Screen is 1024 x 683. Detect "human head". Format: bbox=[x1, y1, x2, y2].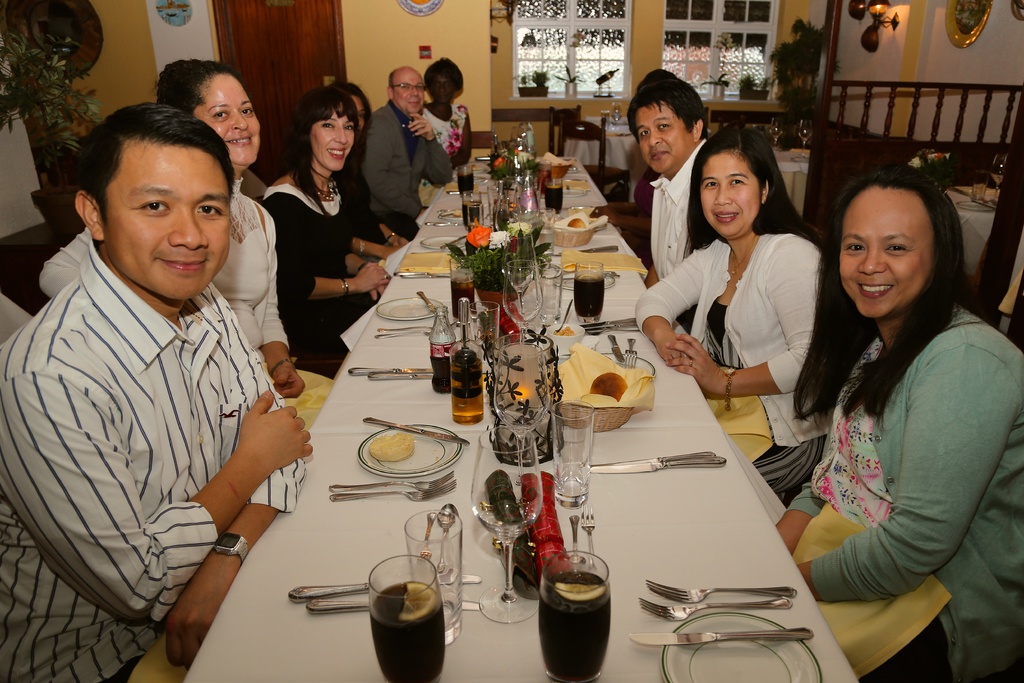
bbox=[74, 101, 231, 300].
